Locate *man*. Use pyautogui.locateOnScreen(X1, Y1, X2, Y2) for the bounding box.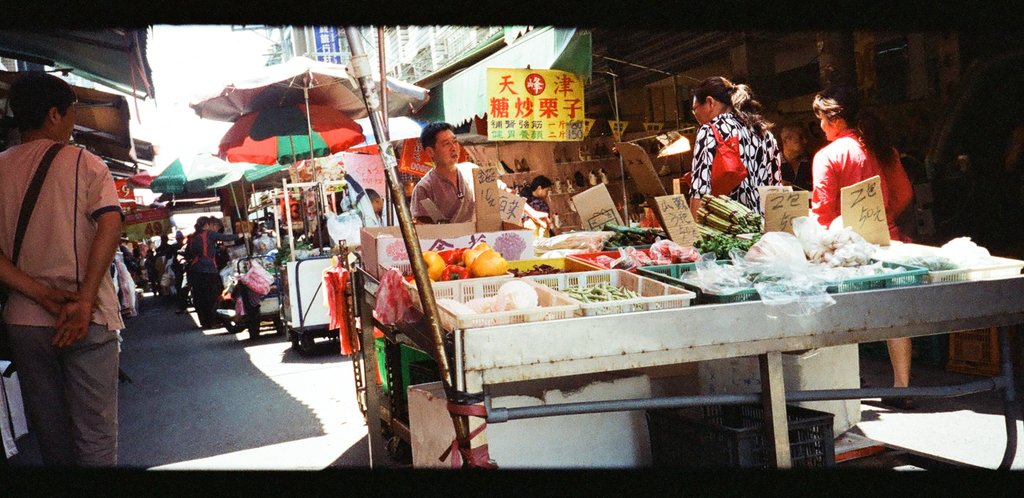
pyautogui.locateOnScreen(10, 62, 143, 461).
